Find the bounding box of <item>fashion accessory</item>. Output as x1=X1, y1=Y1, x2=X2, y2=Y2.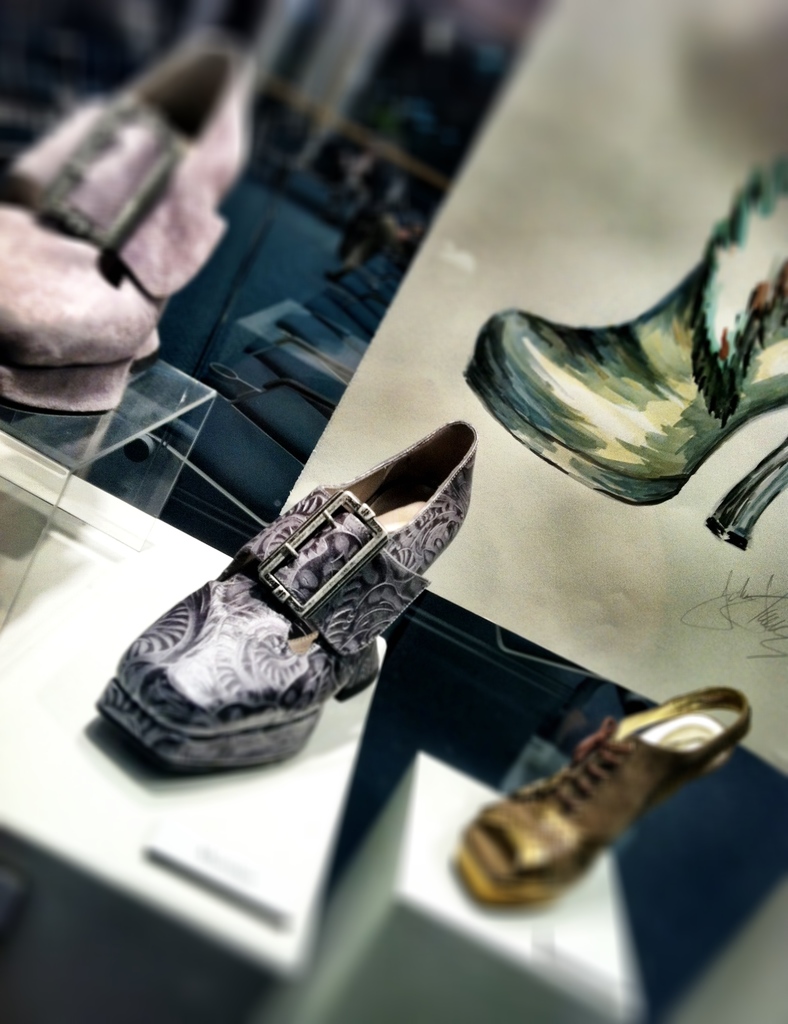
x1=0, y1=47, x2=257, y2=410.
